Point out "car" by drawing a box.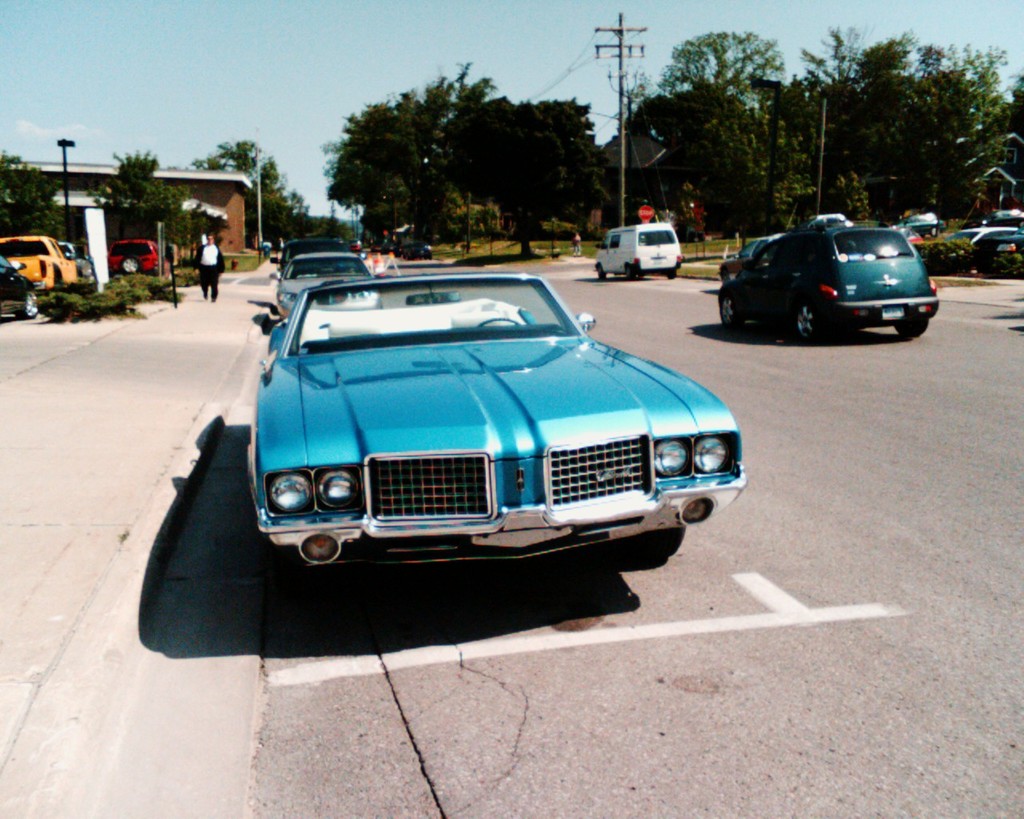
<box>269,250,379,307</box>.
